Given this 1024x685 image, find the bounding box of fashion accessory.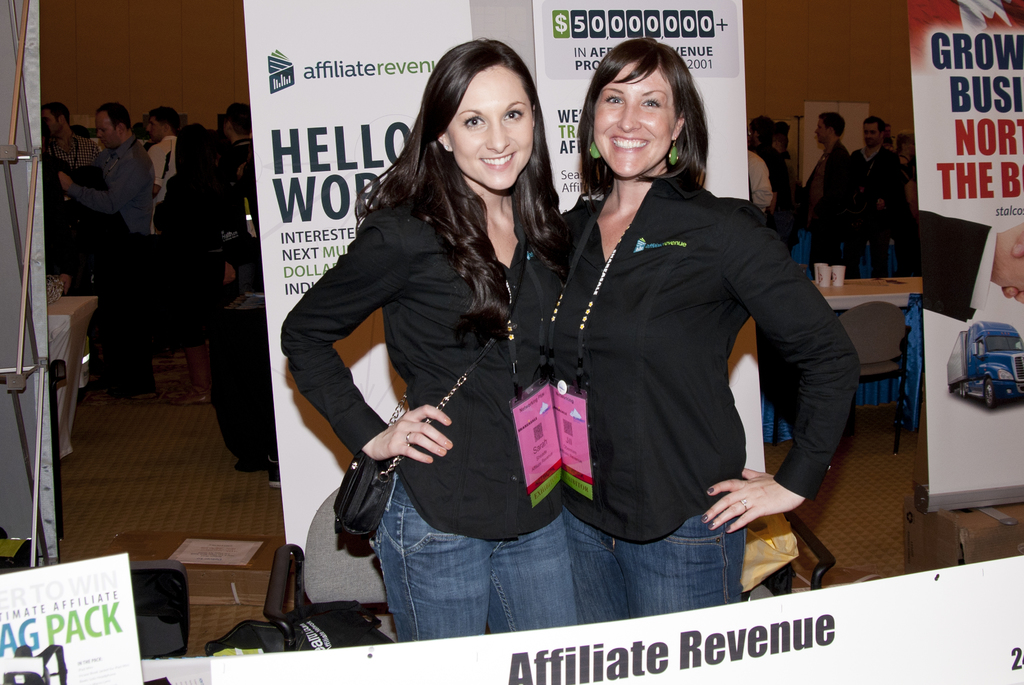
706, 486, 716, 492.
